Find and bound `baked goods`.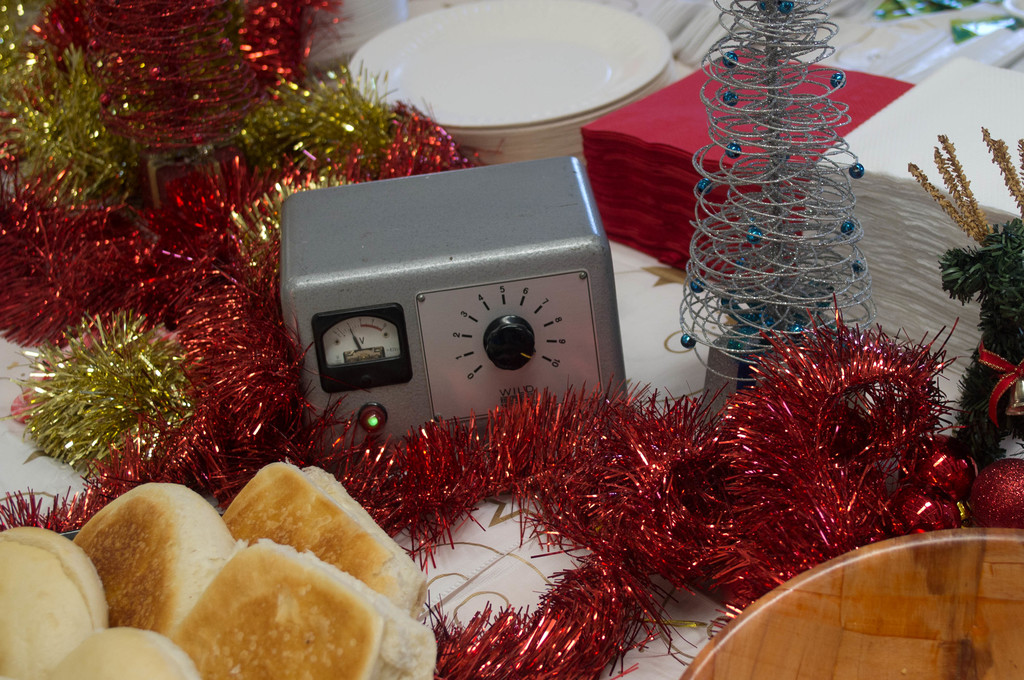
Bound: <region>71, 478, 228, 649</region>.
